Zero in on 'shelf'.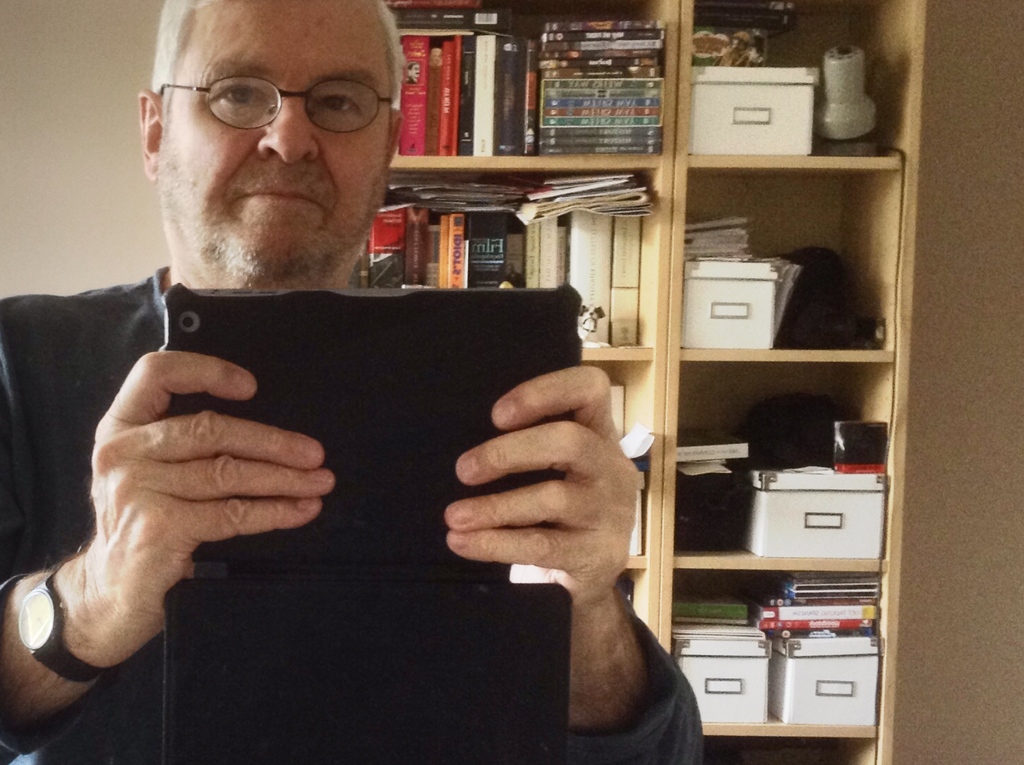
Zeroed in: bbox(543, 352, 653, 570).
